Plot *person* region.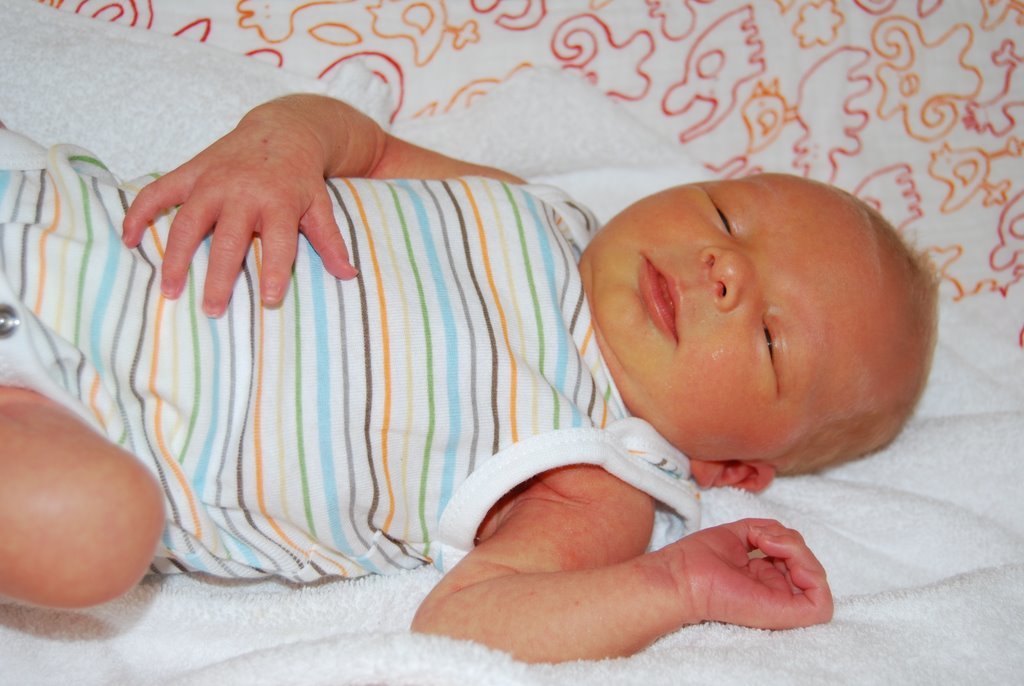
Plotted at (0, 84, 938, 662).
